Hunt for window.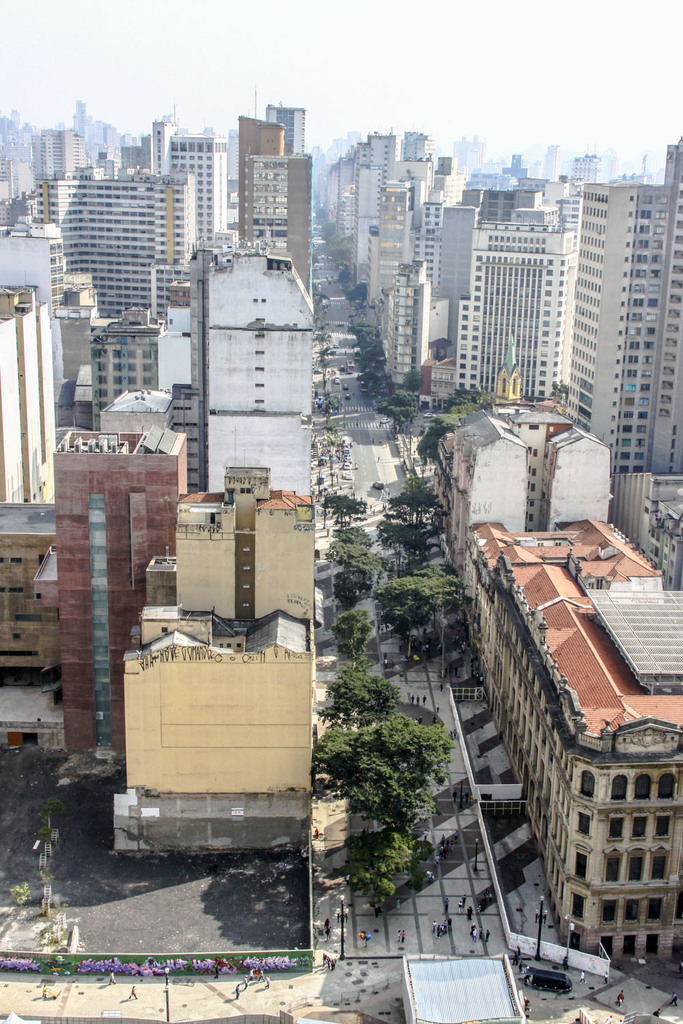
Hunted down at 612/813/626/838.
